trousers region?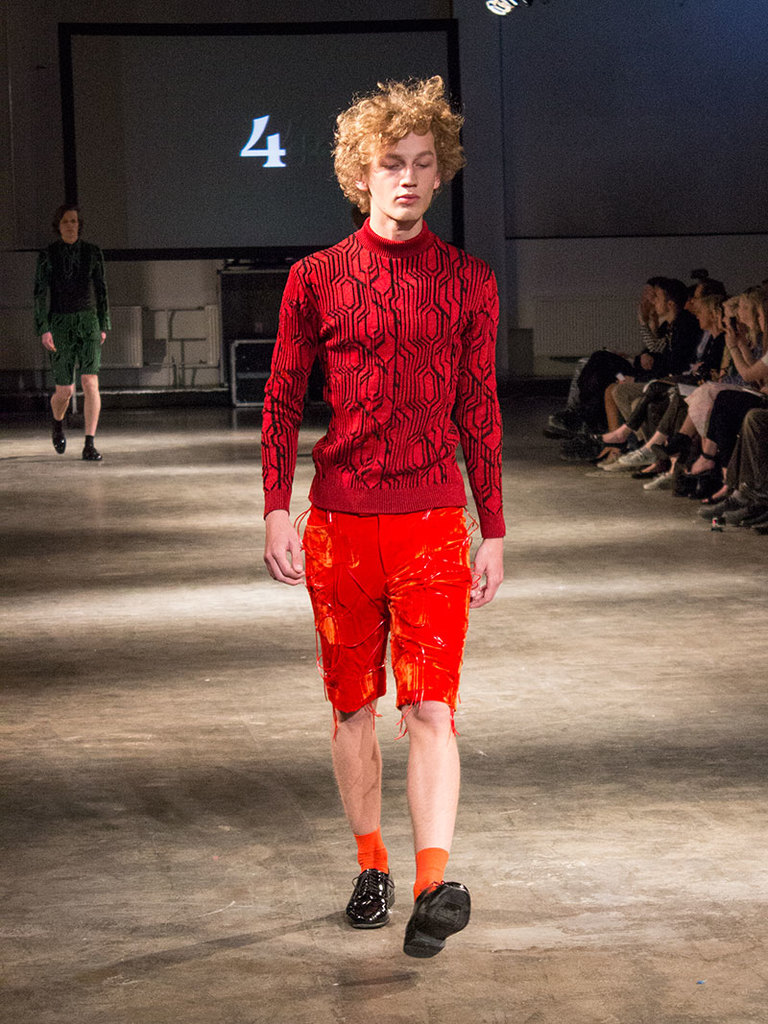
<region>625, 379, 678, 428</region>
